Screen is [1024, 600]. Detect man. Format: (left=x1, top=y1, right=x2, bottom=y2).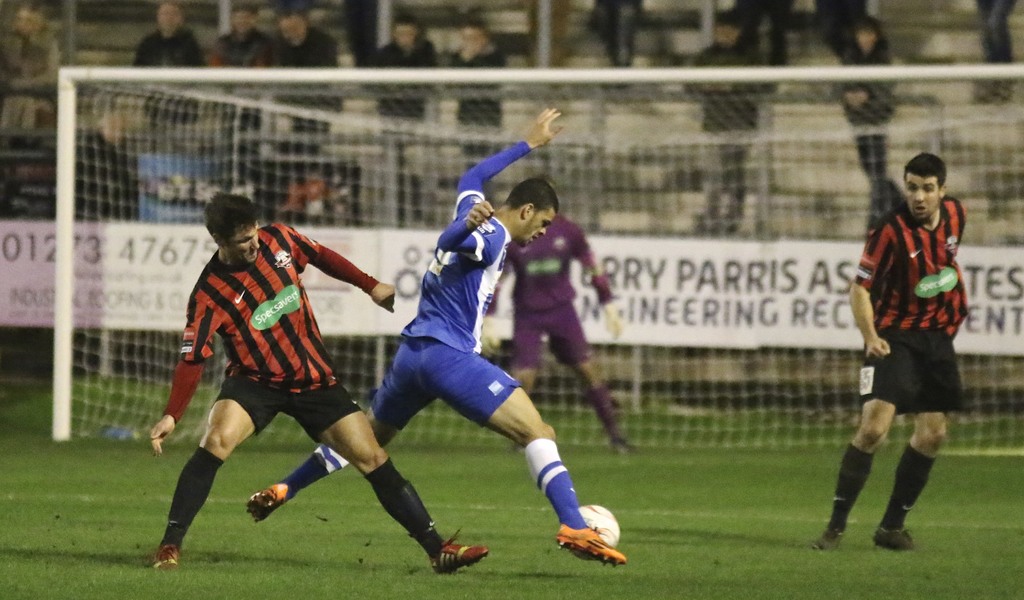
(left=812, top=158, right=971, bottom=553).
